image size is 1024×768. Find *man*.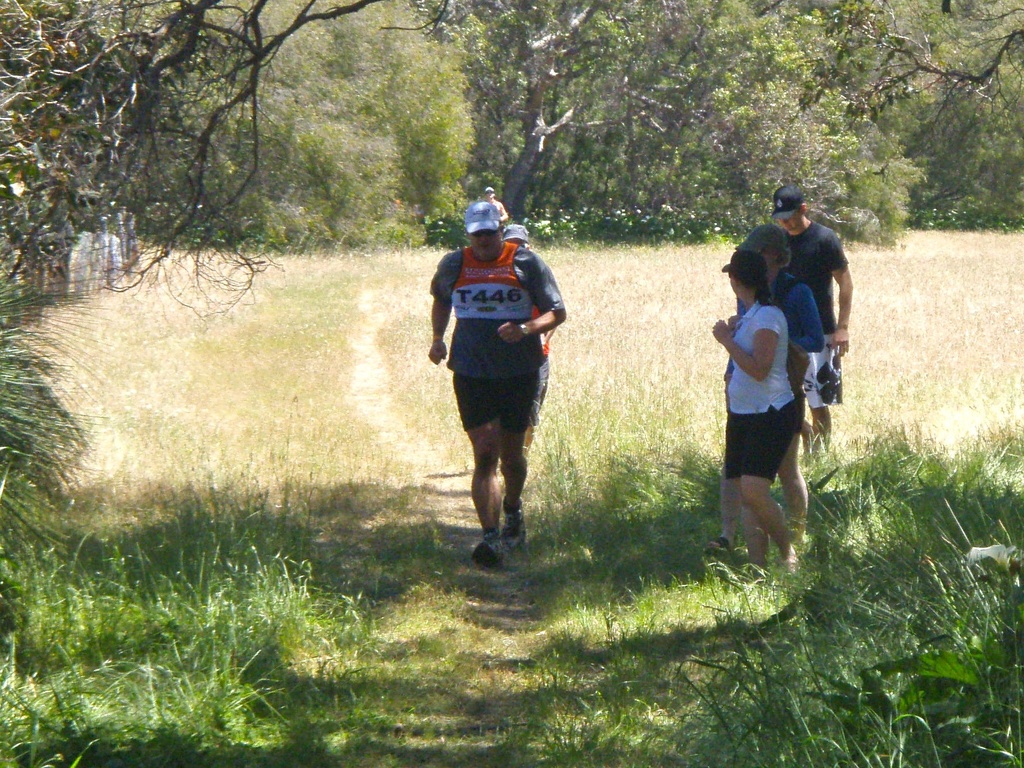
crop(486, 187, 511, 220).
